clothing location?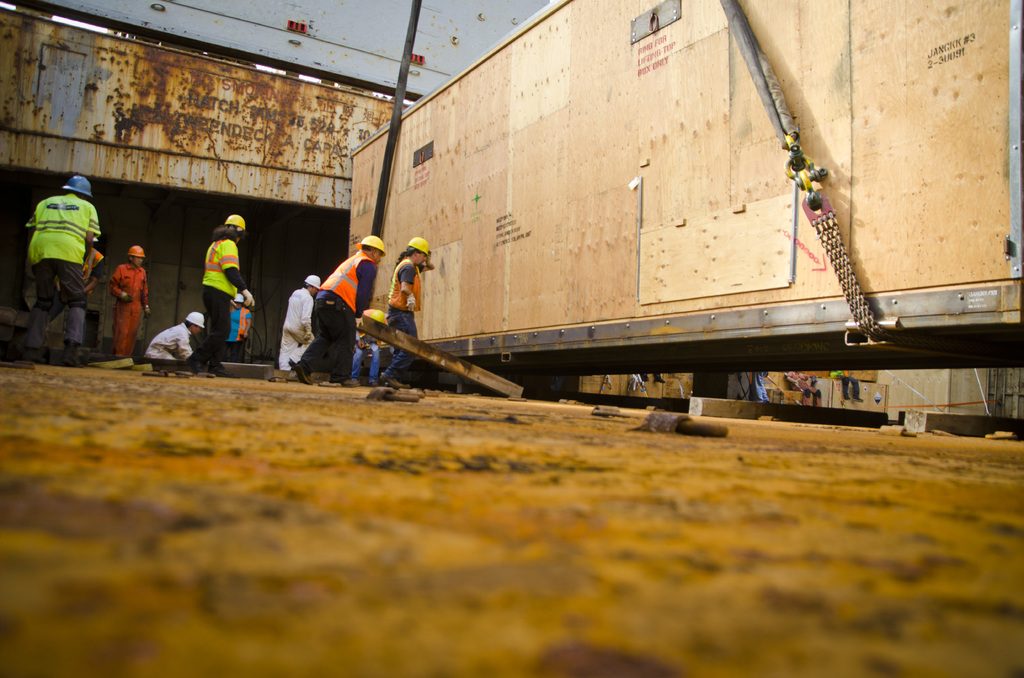
<region>76, 248, 107, 295</region>
